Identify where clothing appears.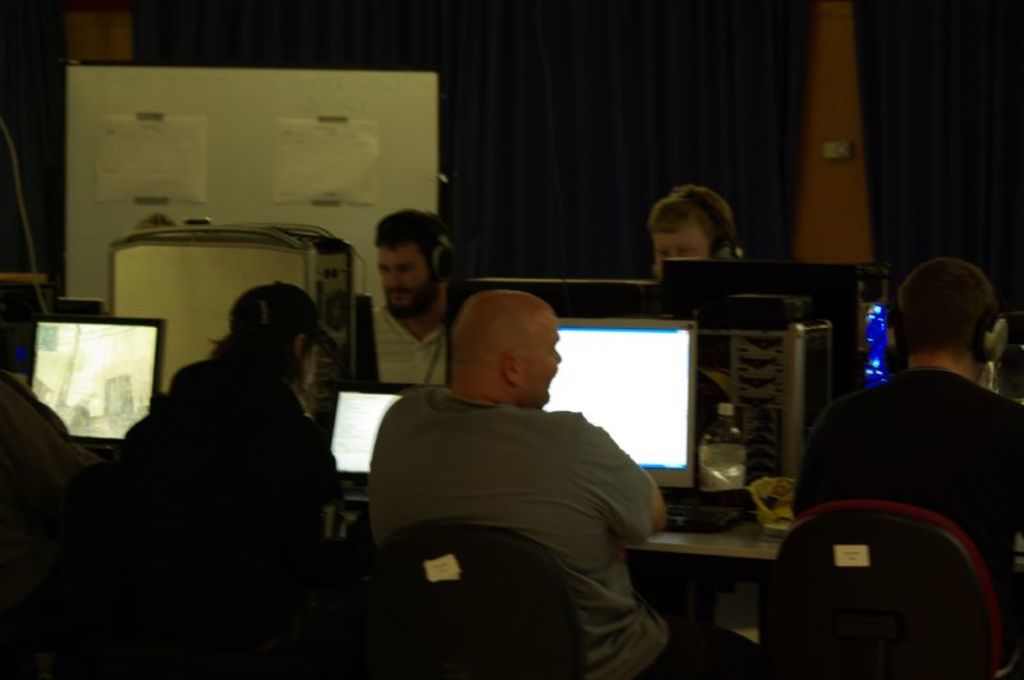
Appears at {"x1": 792, "y1": 365, "x2": 1023, "y2": 671}.
